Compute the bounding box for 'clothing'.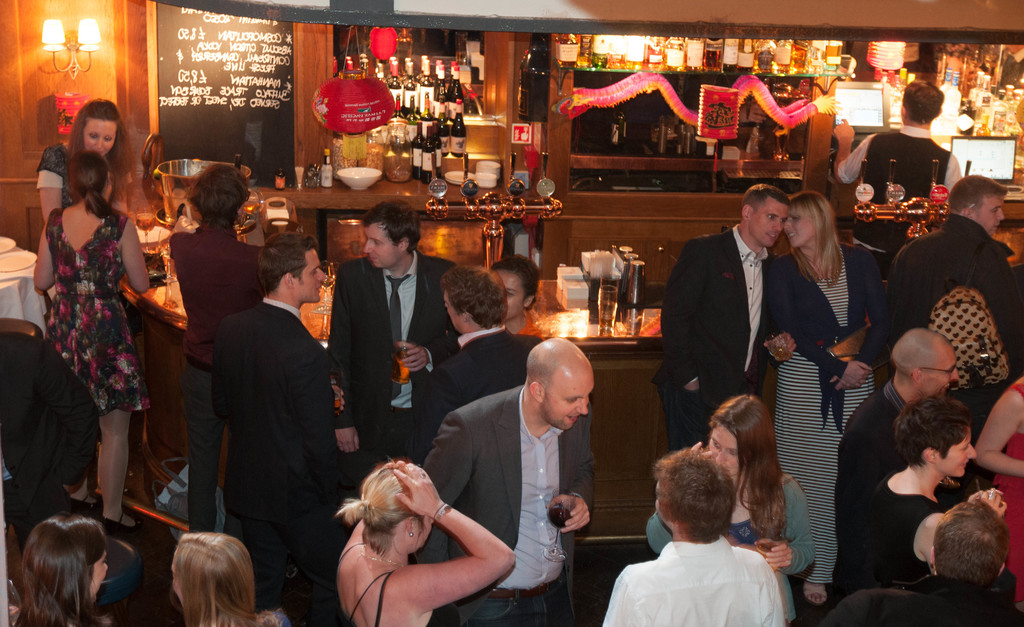
region(831, 381, 906, 583).
